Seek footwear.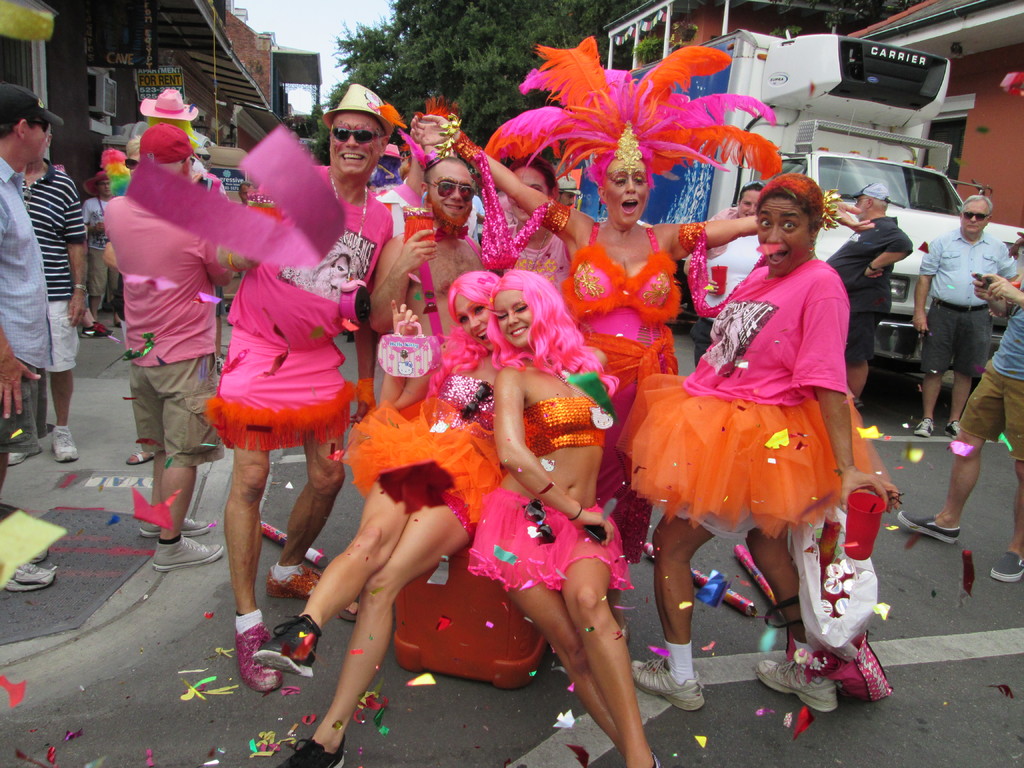
bbox(625, 654, 693, 709).
